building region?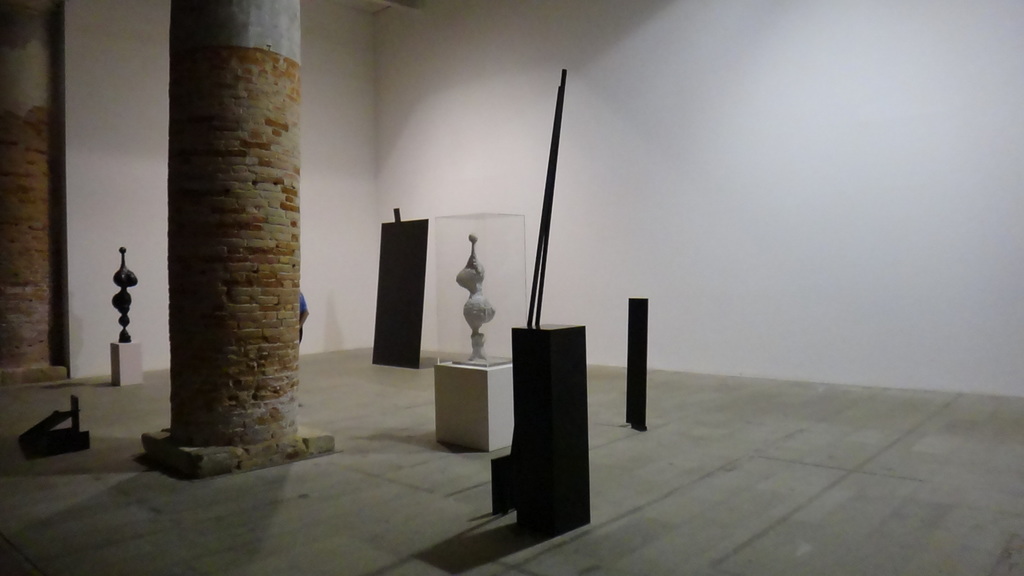
detection(1, 0, 1023, 575)
